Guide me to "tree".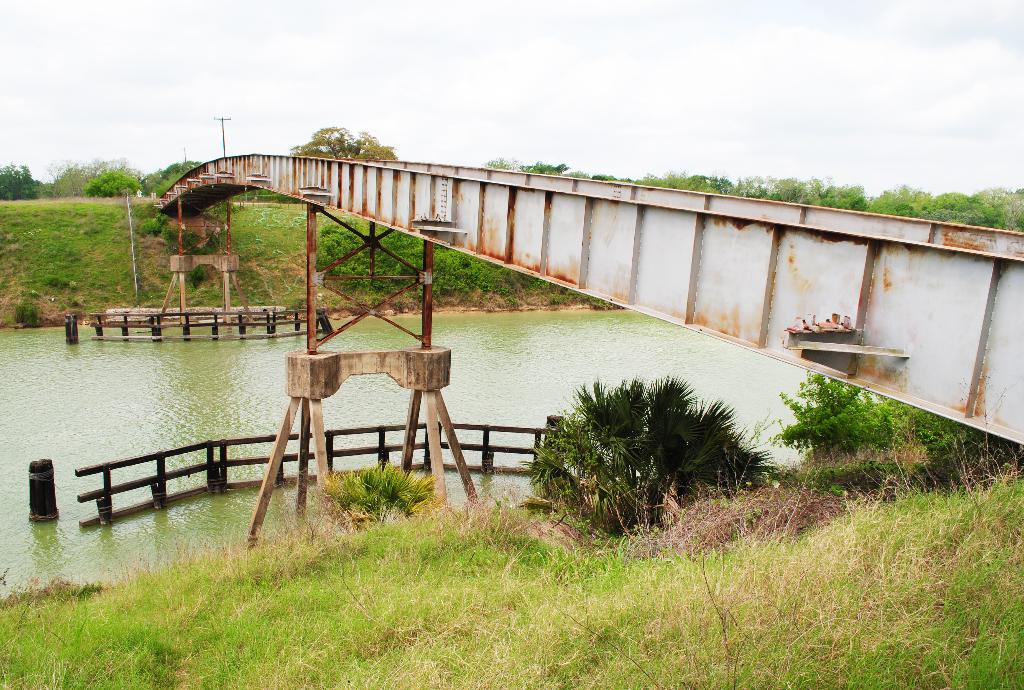
Guidance: (324, 461, 439, 522).
